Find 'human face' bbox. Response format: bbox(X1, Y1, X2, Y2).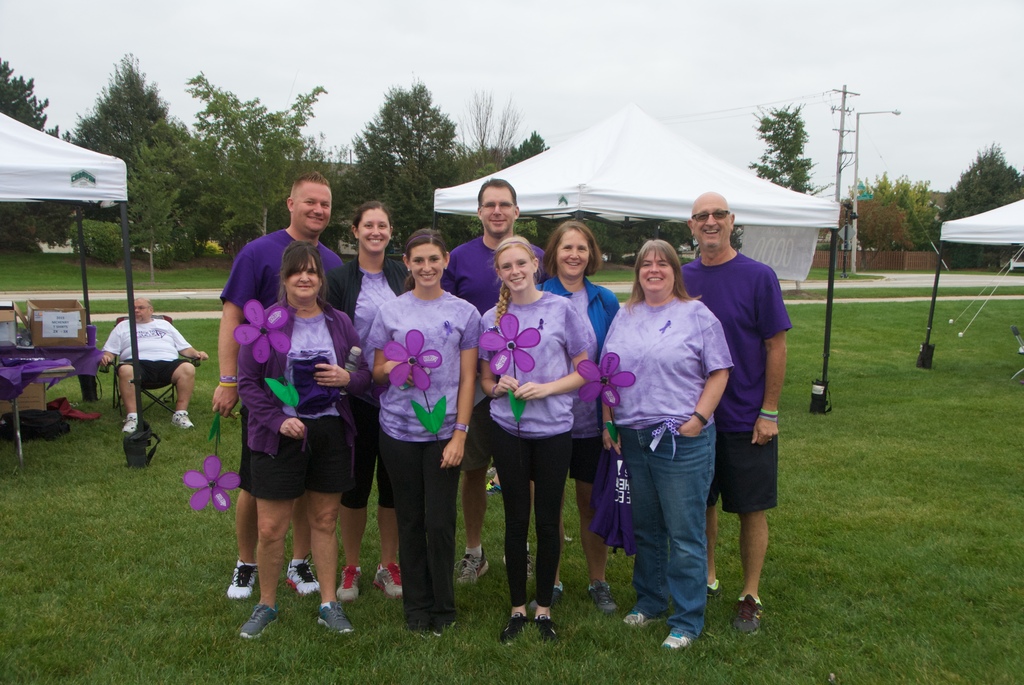
bbox(555, 229, 589, 279).
